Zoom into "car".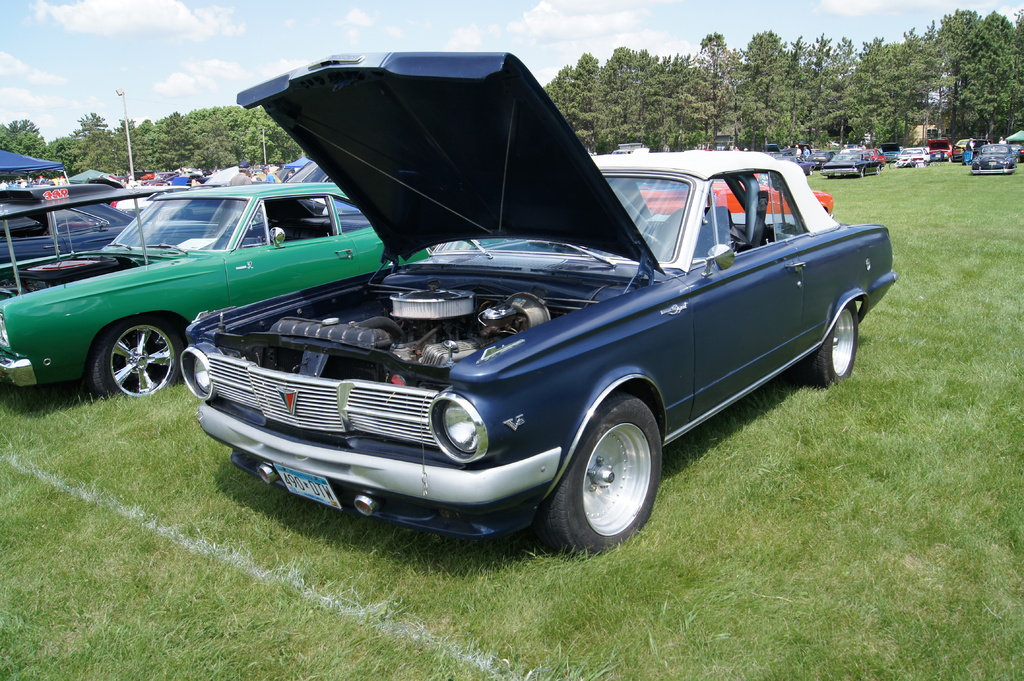
Zoom target: bbox(636, 172, 834, 214).
